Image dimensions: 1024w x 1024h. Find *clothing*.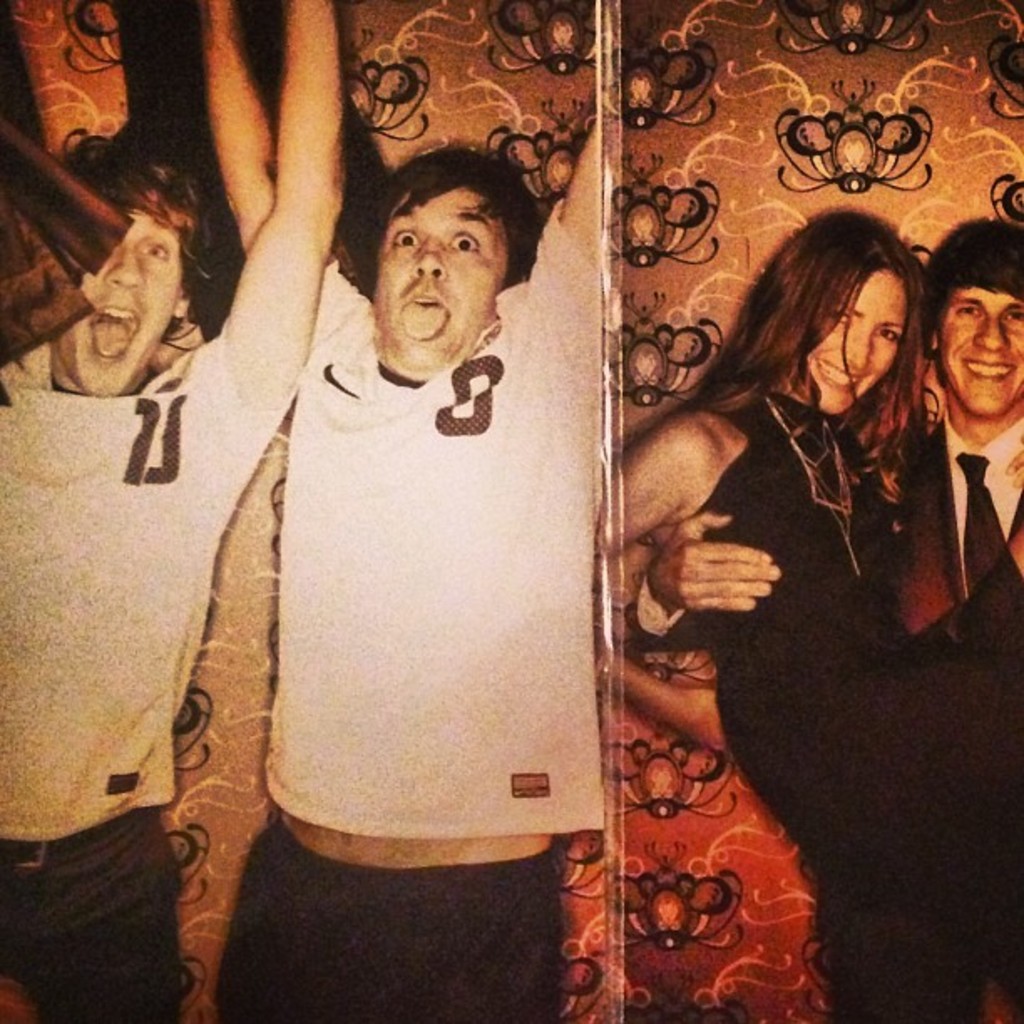
region(917, 415, 1022, 1022).
